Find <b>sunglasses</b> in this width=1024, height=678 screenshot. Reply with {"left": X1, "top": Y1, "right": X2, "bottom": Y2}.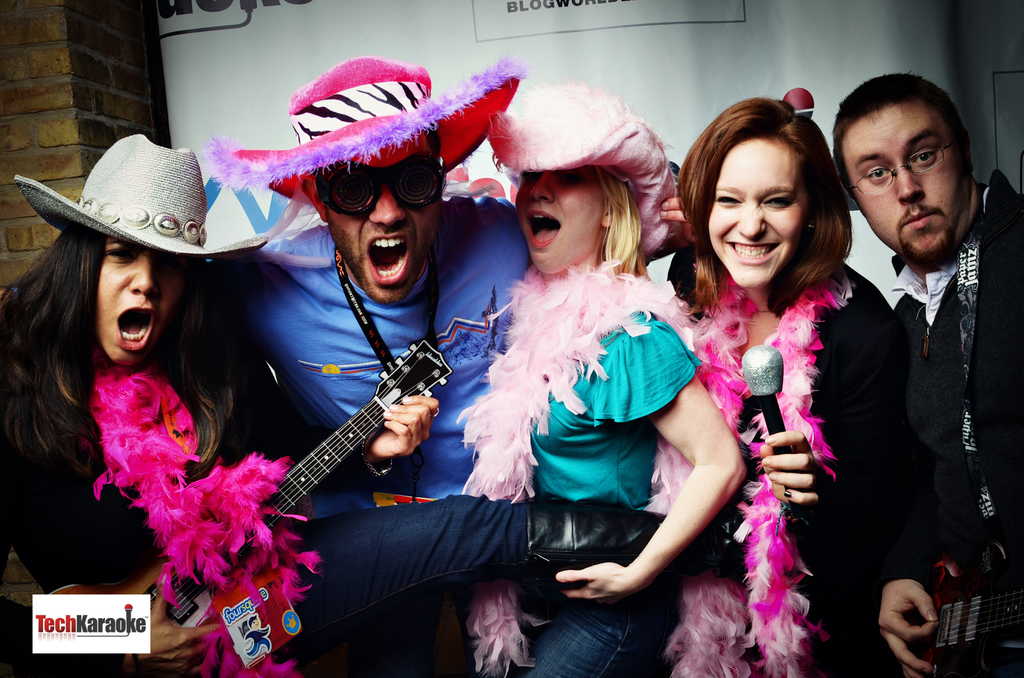
{"left": 313, "top": 129, "right": 449, "bottom": 218}.
